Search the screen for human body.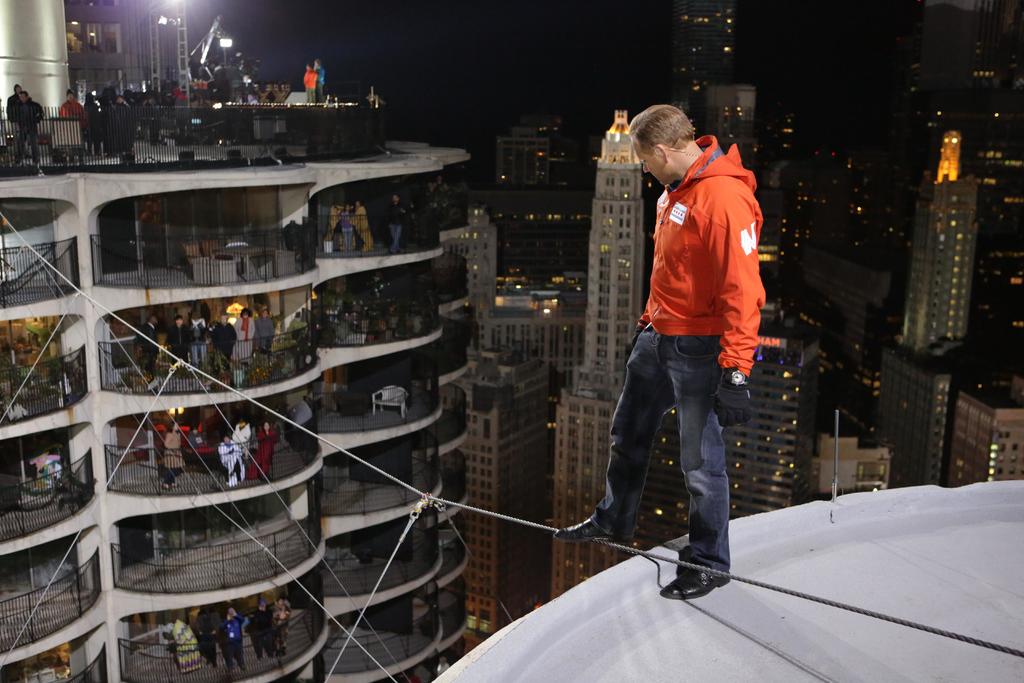
Found at 303,60,316,103.
